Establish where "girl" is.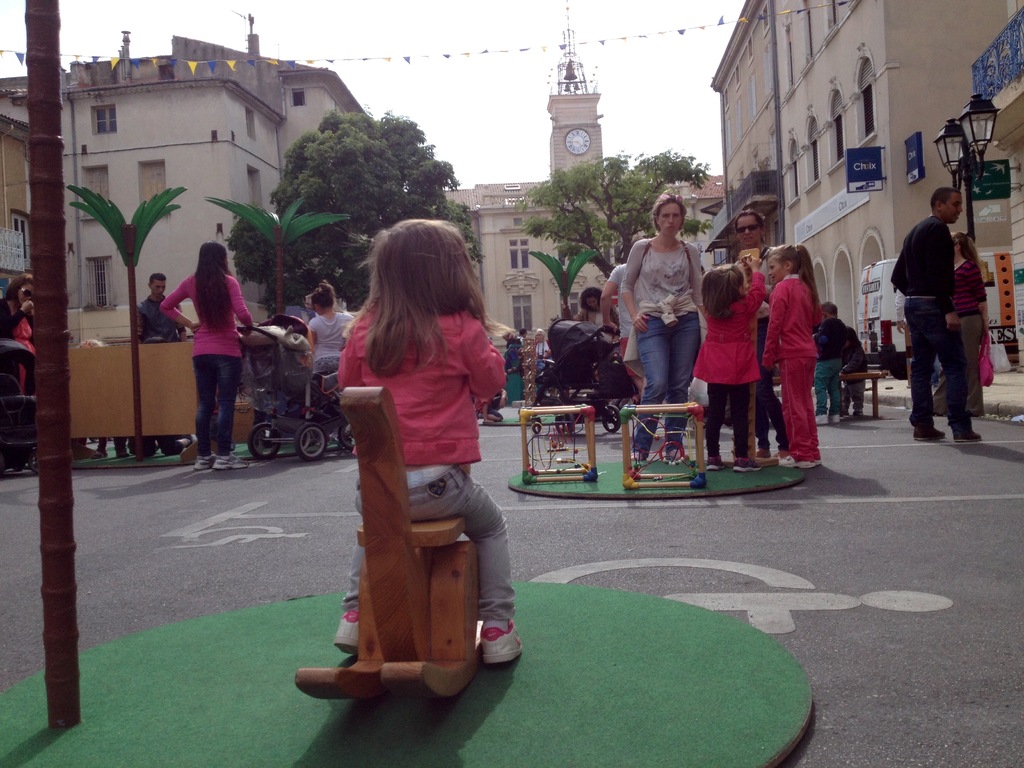
Established at BBox(618, 192, 706, 463).
